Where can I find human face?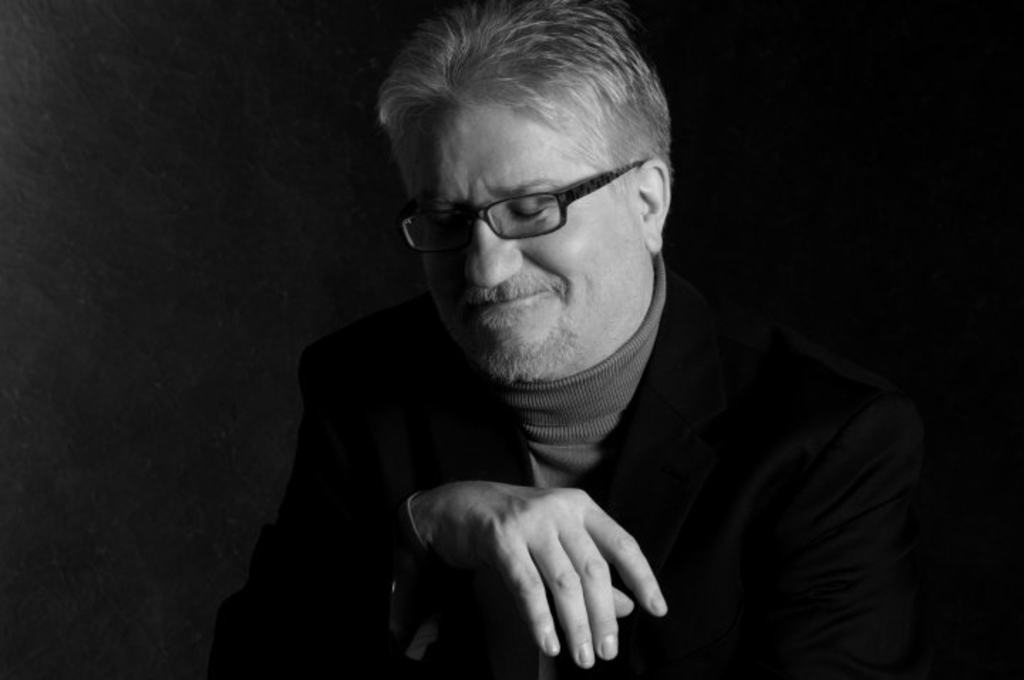
You can find it at 410/105/637/381.
